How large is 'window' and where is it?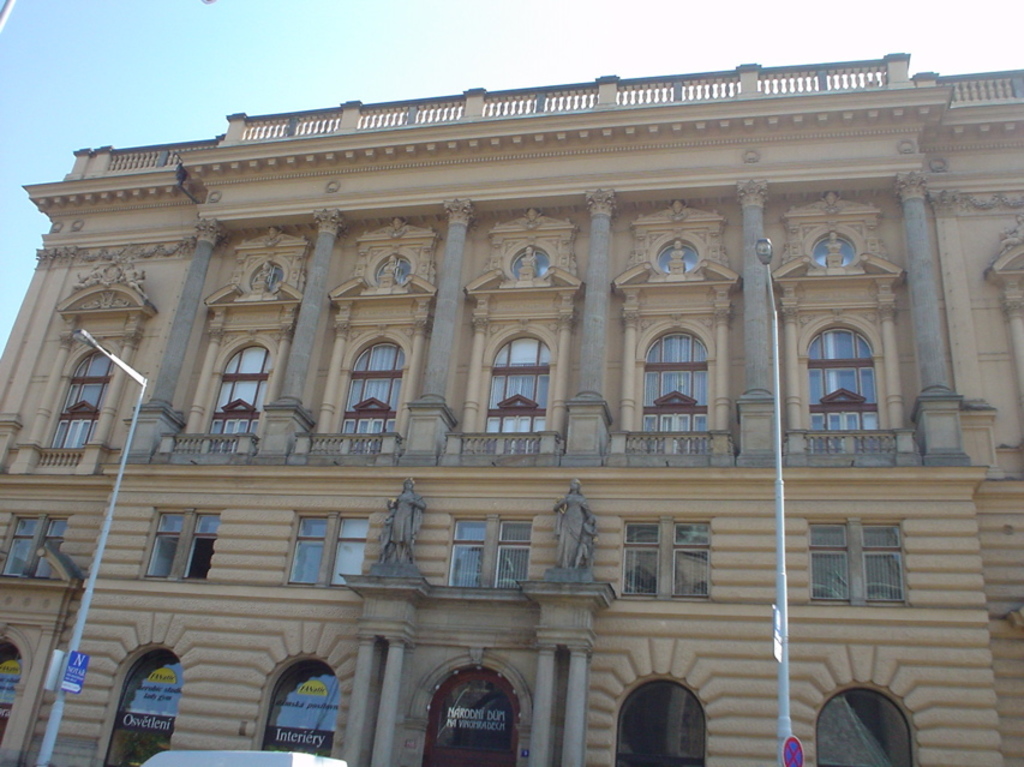
Bounding box: detection(54, 338, 115, 469).
